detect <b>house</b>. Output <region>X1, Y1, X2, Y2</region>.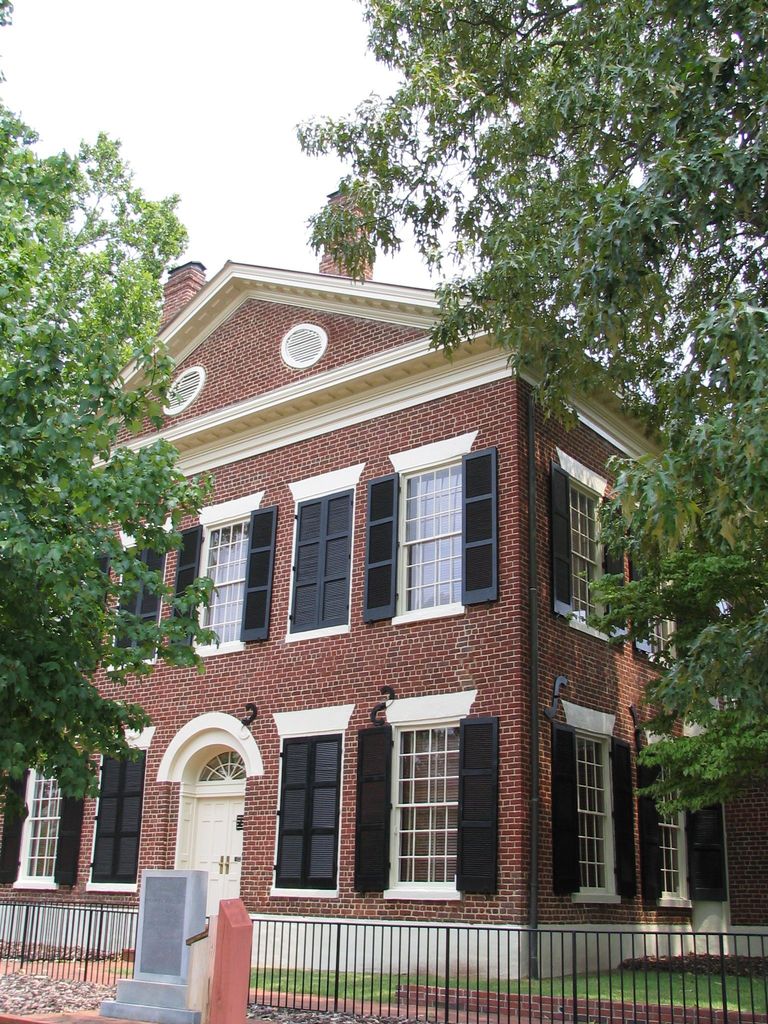
<region>0, 181, 767, 984</region>.
